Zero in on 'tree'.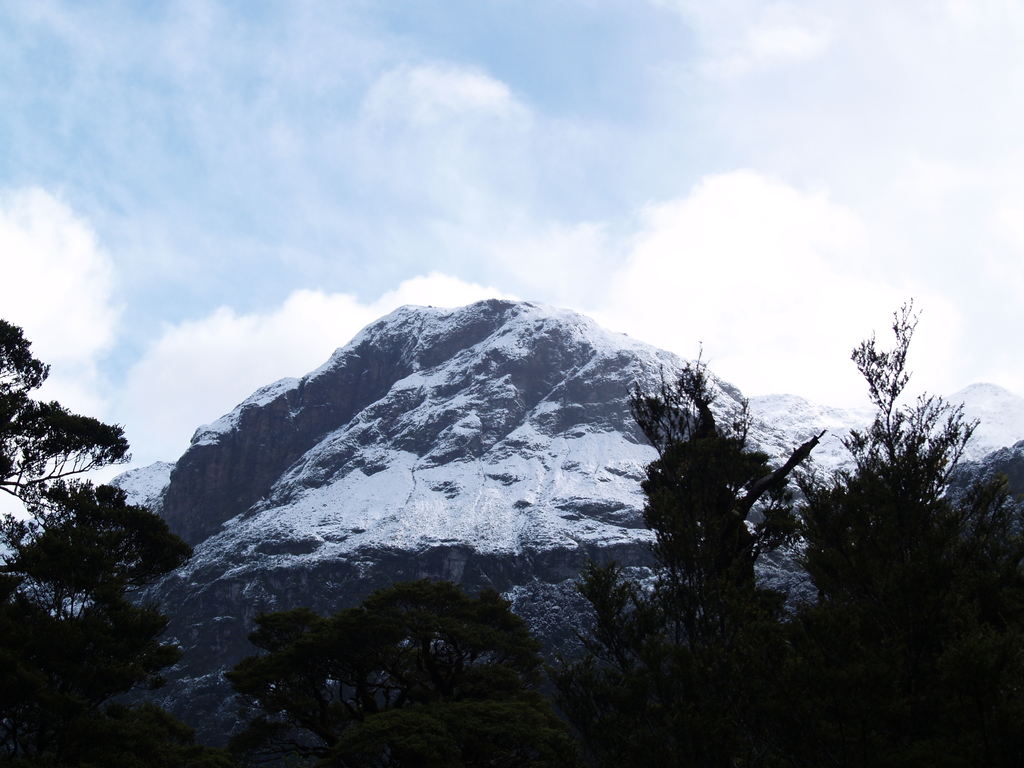
Zeroed in: bbox=(840, 277, 973, 629).
